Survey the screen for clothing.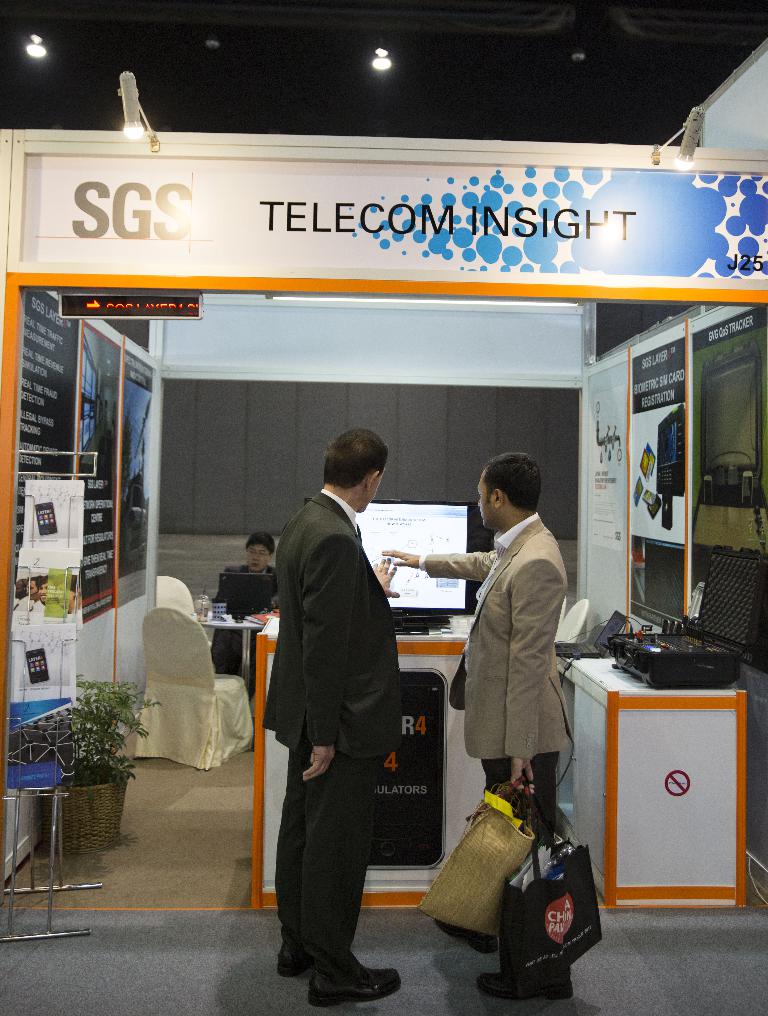
Survey found: 454 485 588 871.
